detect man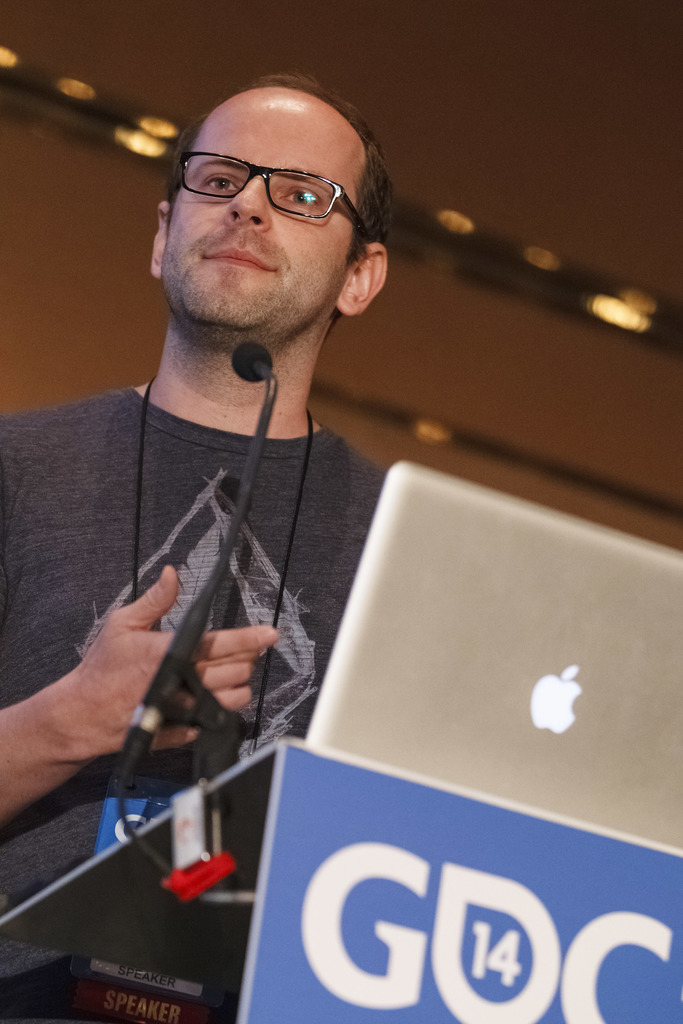
47/0/445/1020
